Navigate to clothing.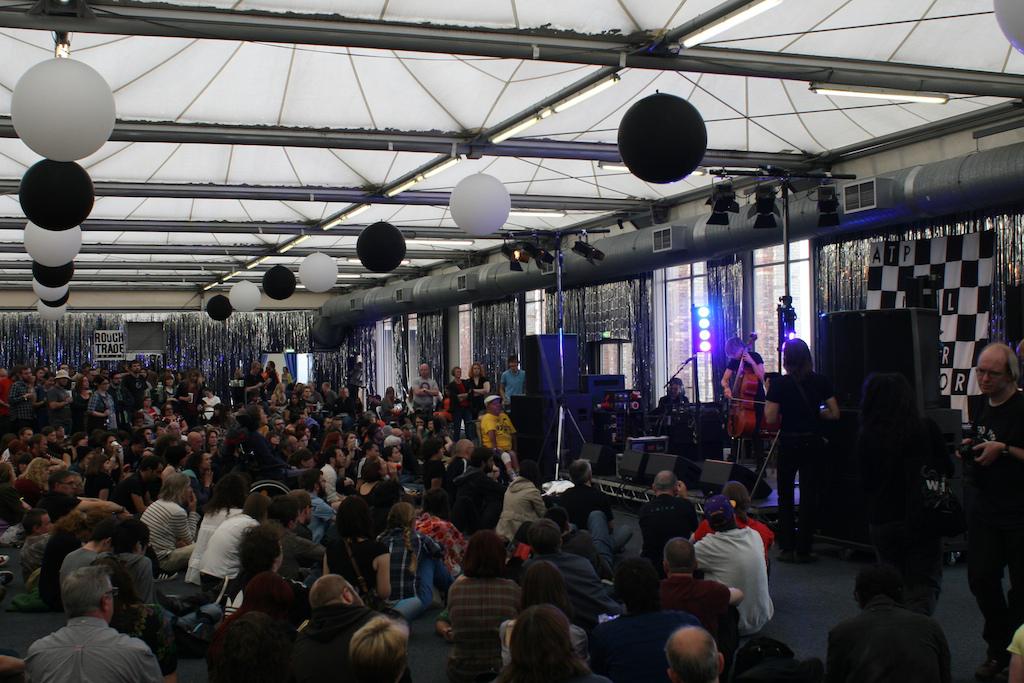
Navigation target: 768, 368, 830, 525.
